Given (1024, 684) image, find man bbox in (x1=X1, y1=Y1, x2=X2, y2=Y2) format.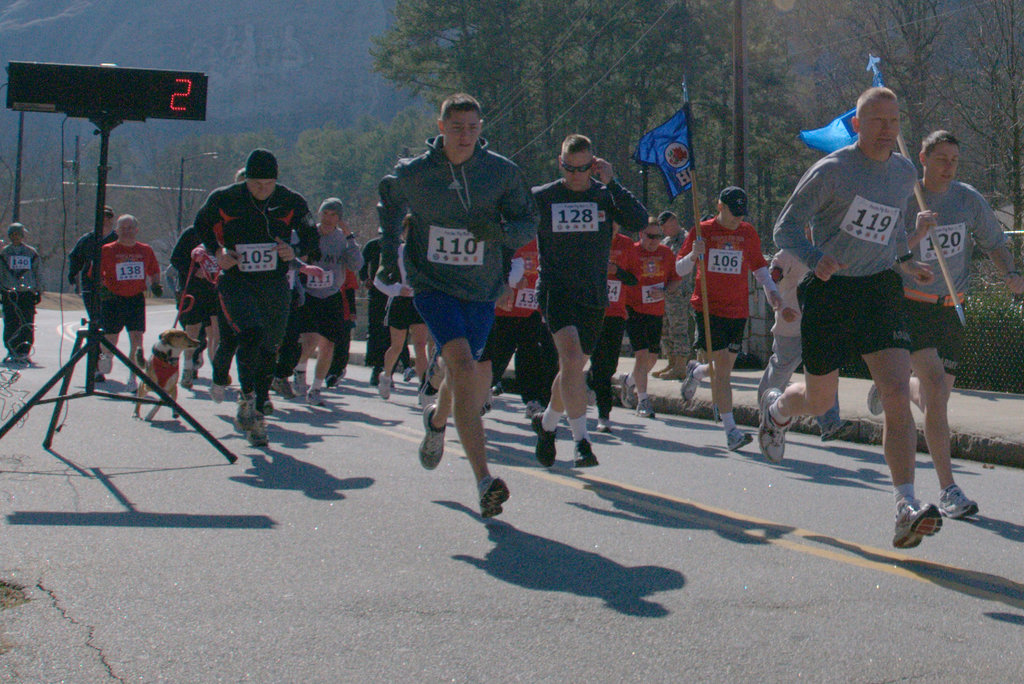
(x1=623, y1=217, x2=683, y2=421).
